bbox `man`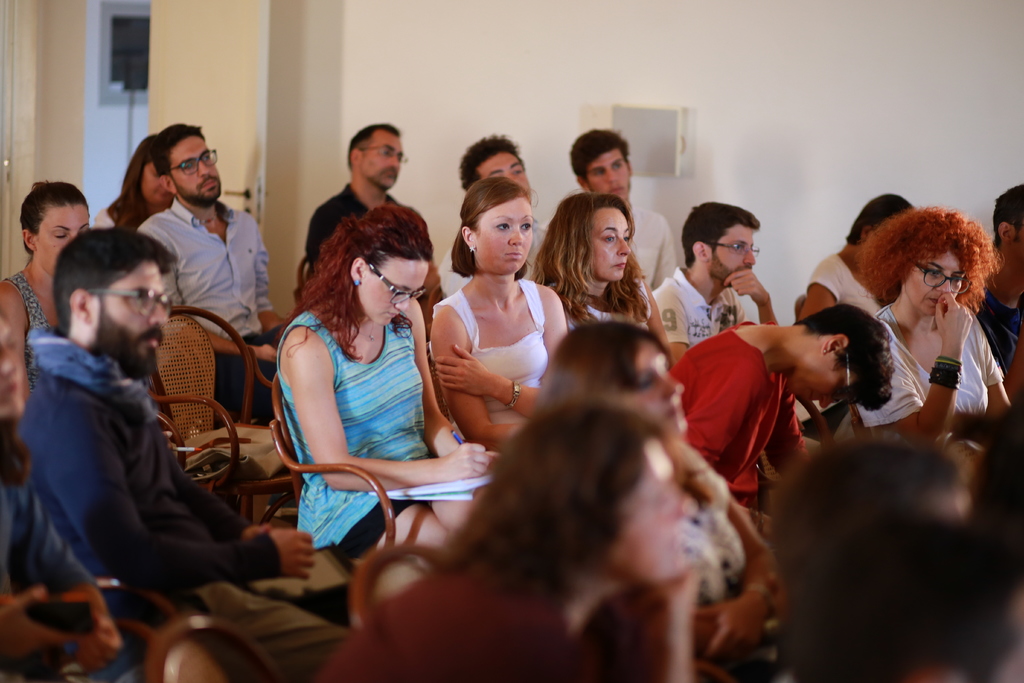
bbox=(452, 126, 554, 282)
